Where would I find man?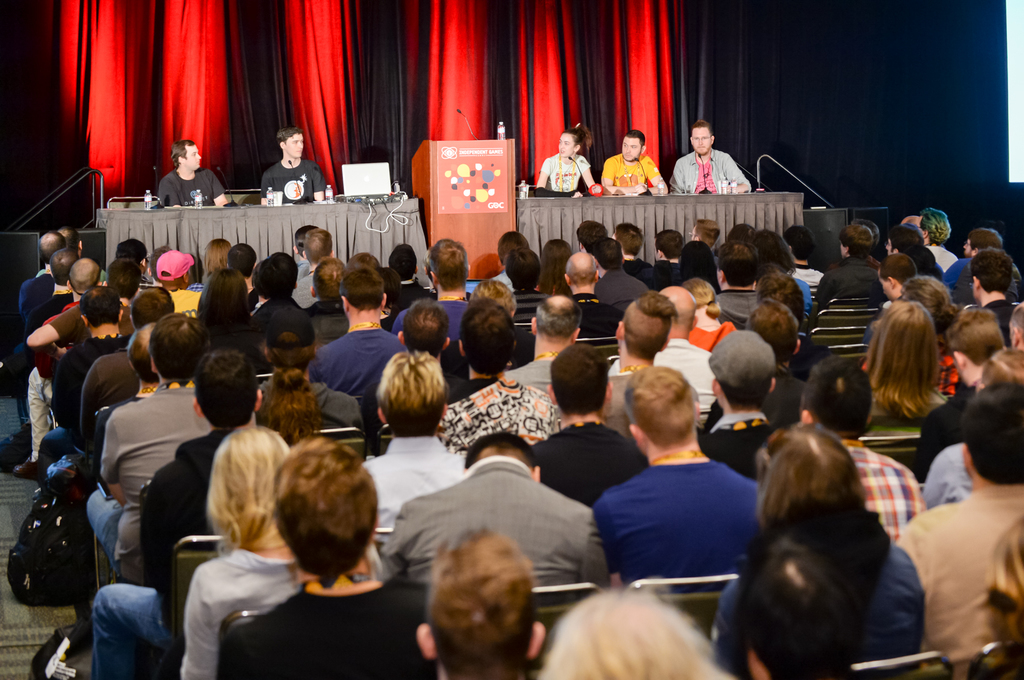
At crop(941, 221, 1003, 308).
